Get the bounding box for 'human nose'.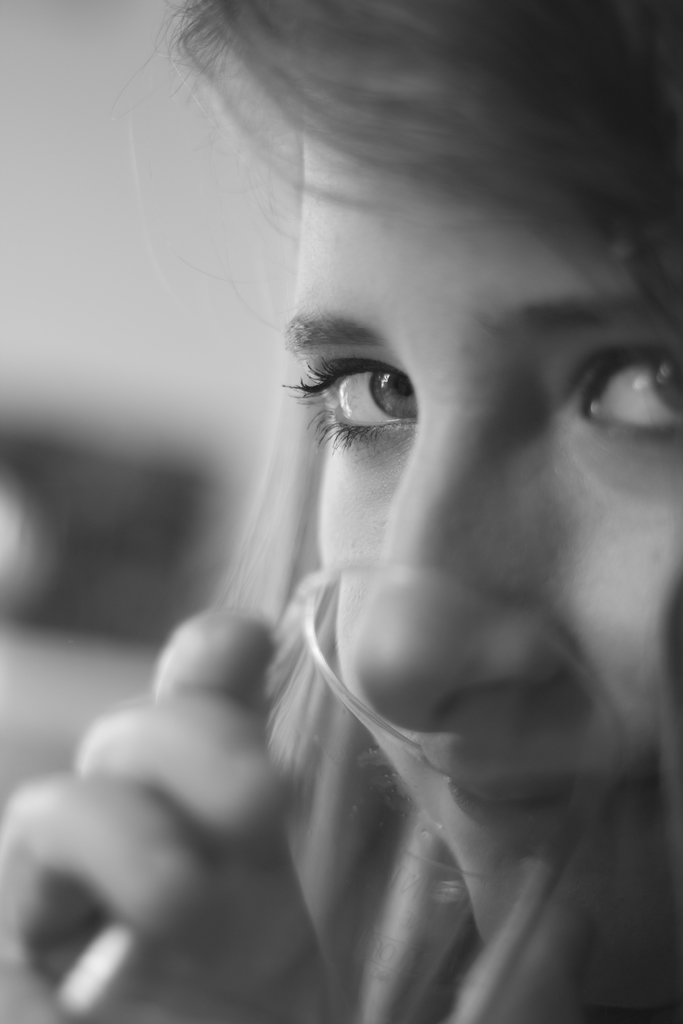
{"left": 348, "top": 408, "right": 581, "bottom": 732}.
